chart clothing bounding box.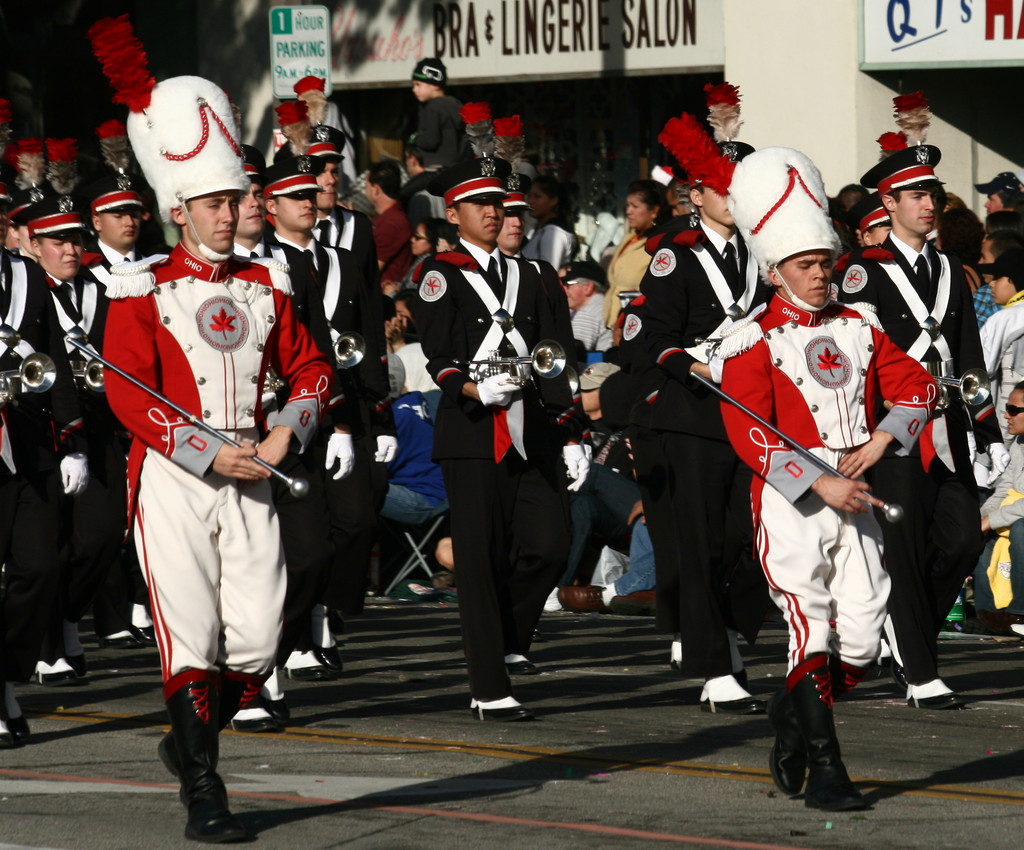
Charted: <bbox>240, 230, 377, 658</bbox>.
